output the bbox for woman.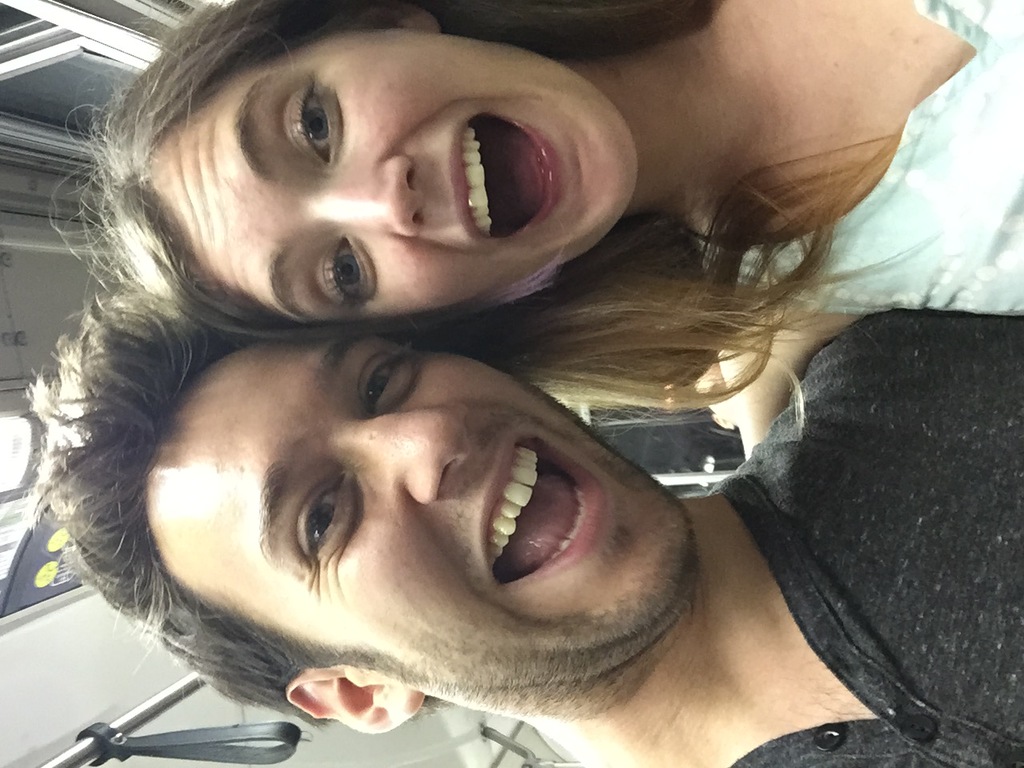
bbox=(48, 0, 1022, 465).
